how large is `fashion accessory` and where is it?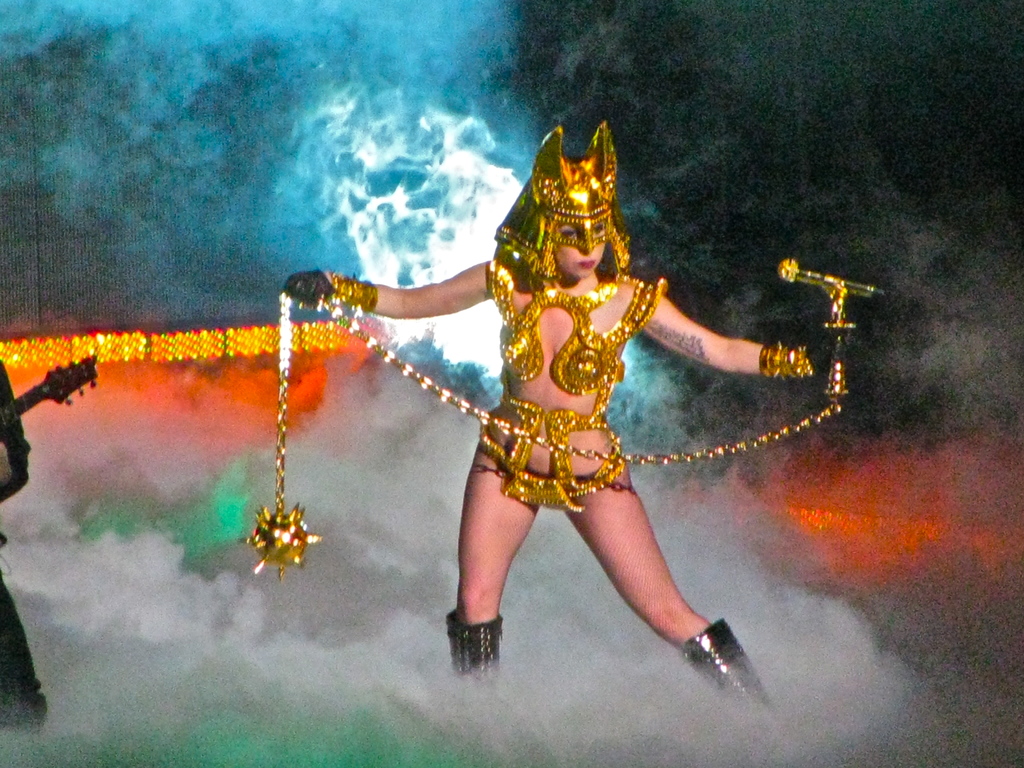
Bounding box: left=758, top=341, right=808, bottom=376.
